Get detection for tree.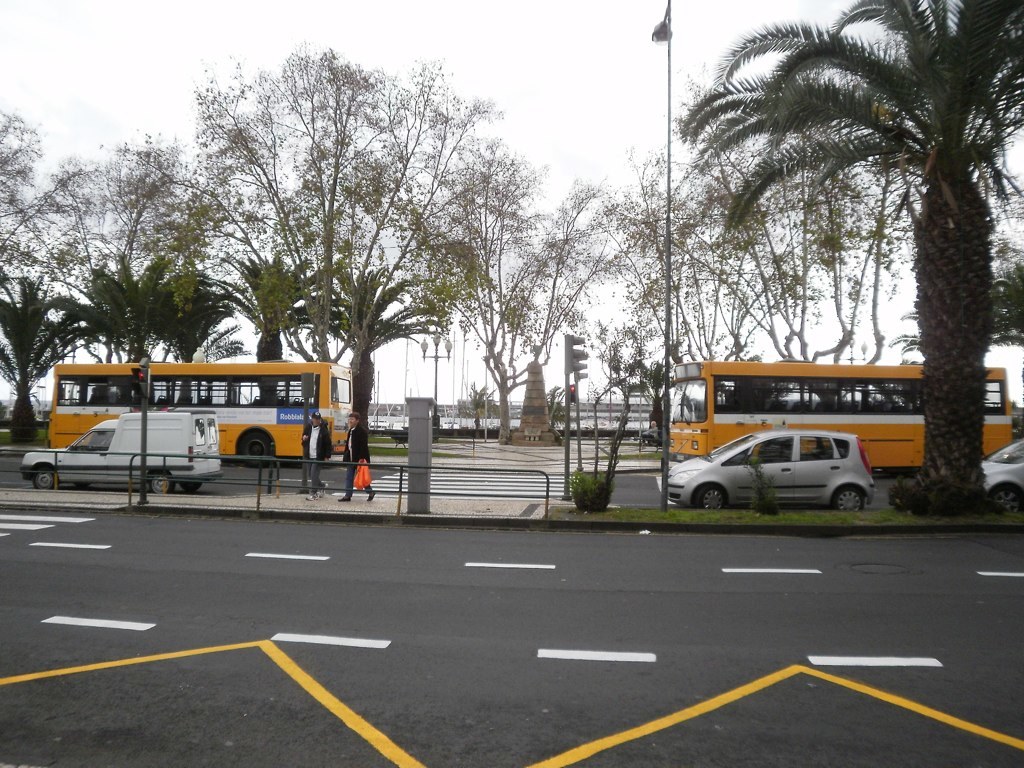
Detection: bbox=(619, 347, 685, 448).
